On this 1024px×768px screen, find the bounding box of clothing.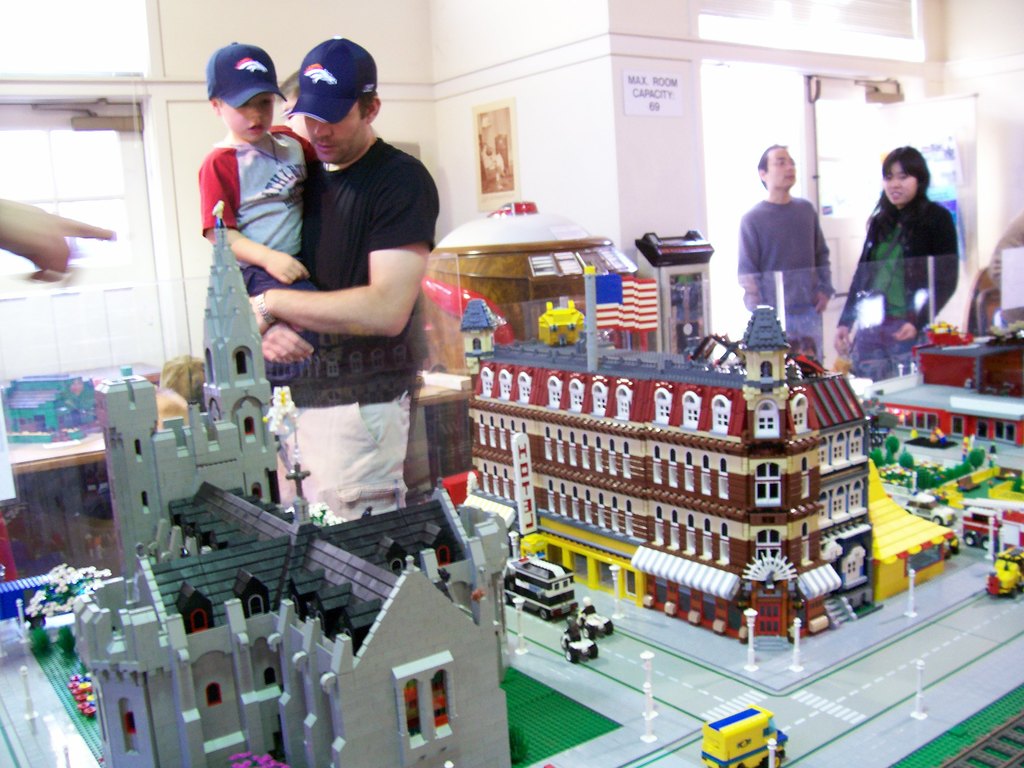
Bounding box: (left=241, top=93, right=424, bottom=467).
